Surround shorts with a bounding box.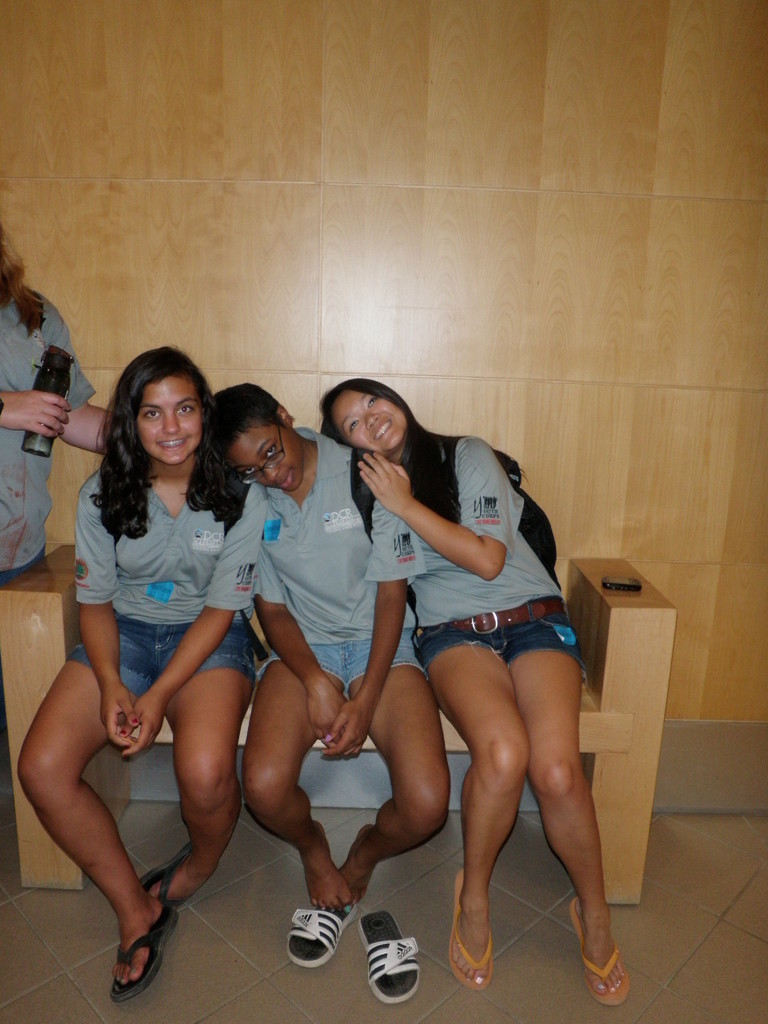
detection(65, 616, 259, 698).
